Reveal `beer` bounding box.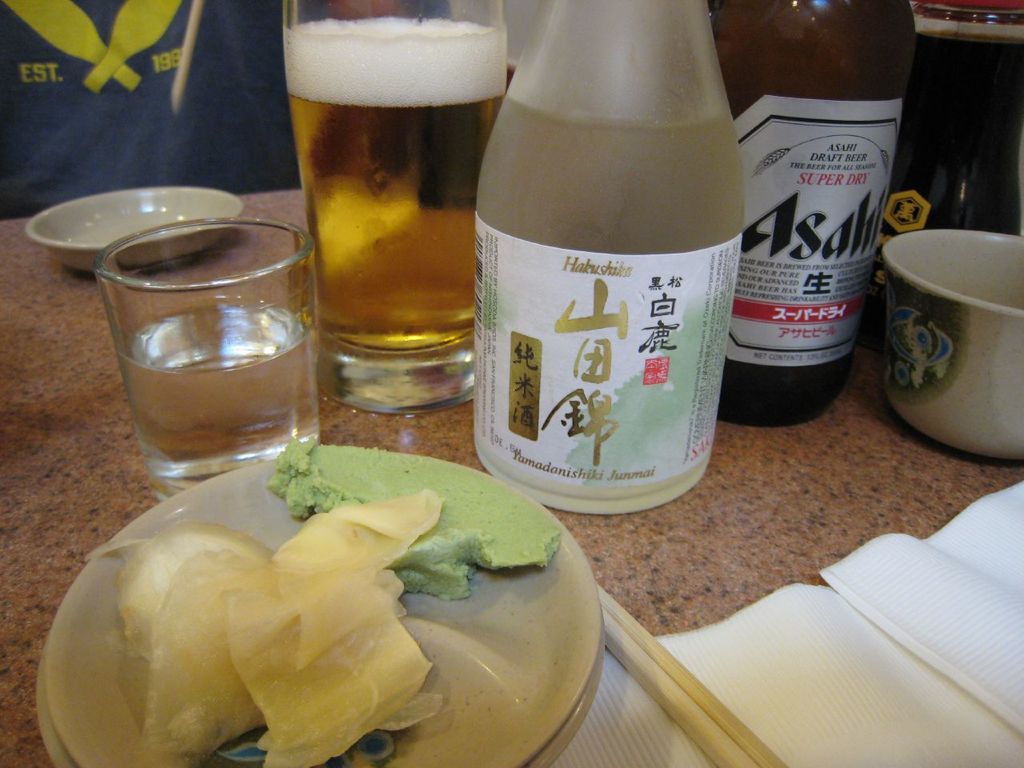
Revealed: Rect(268, 0, 506, 428).
